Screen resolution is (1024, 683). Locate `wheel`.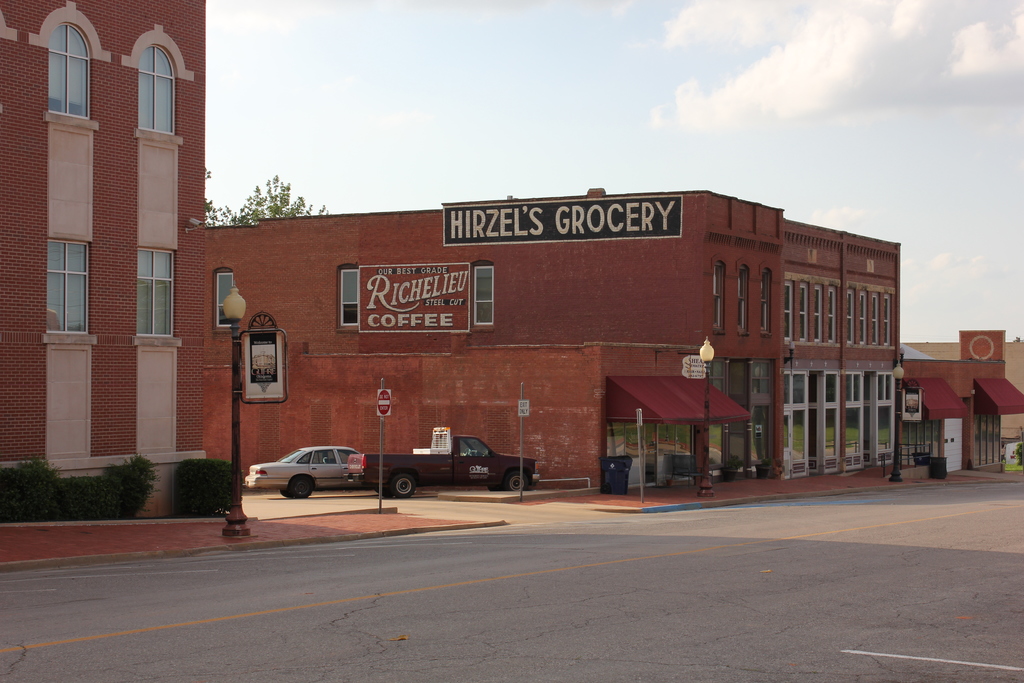
<region>280, 489, 289, 499</region>.
